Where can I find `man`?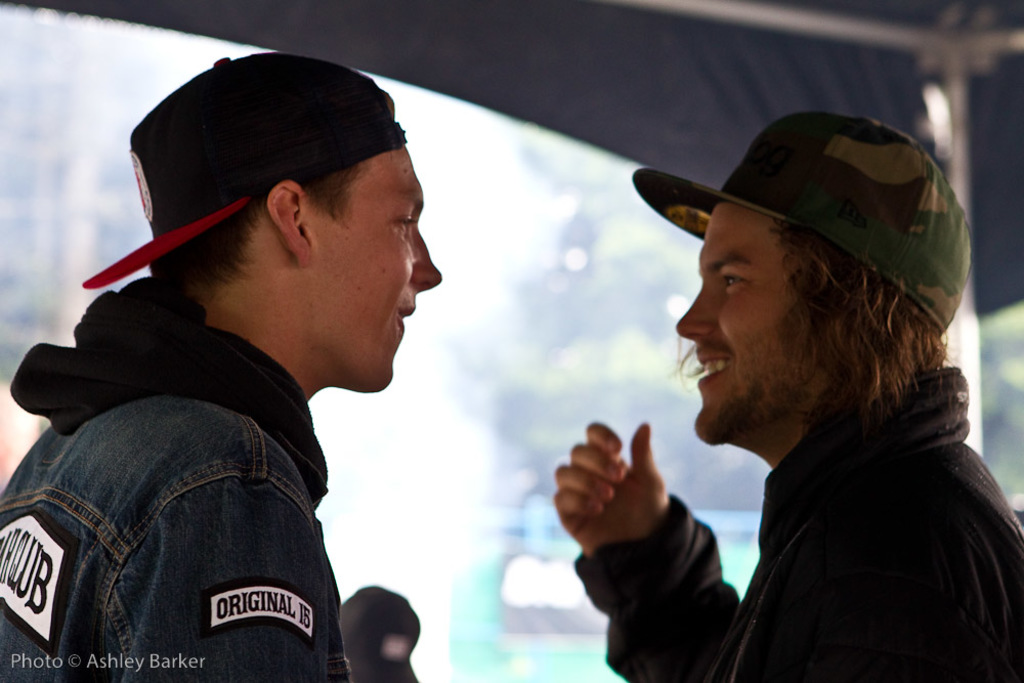
You can find it at left=554, top=106, right=1023, bottom=682.
